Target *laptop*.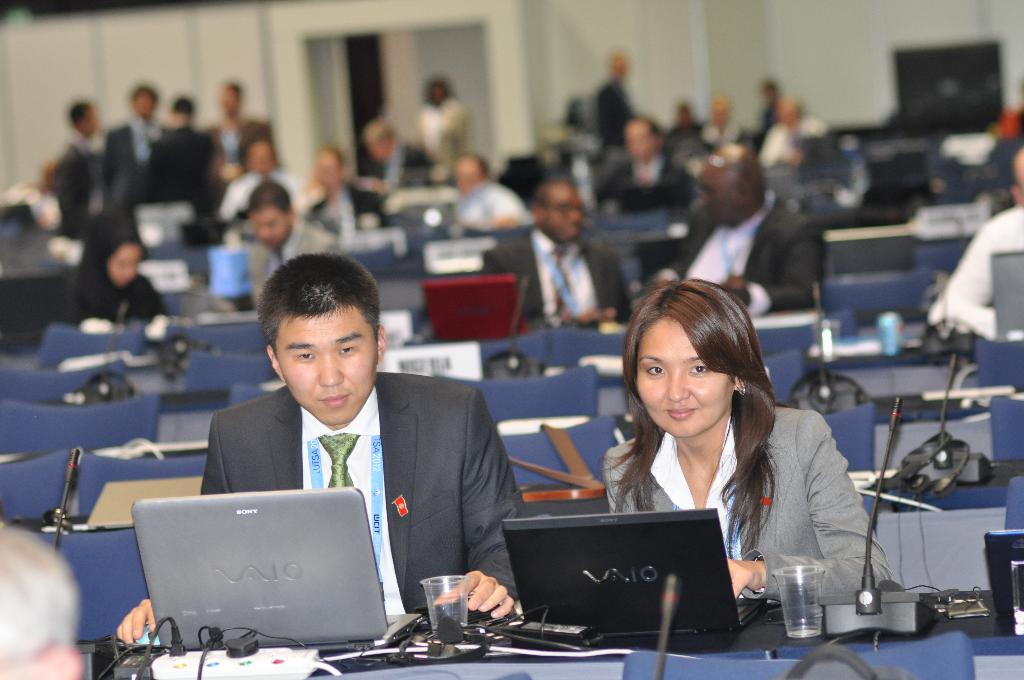
Target region: l=986, t=531, r=1023, b=616.
